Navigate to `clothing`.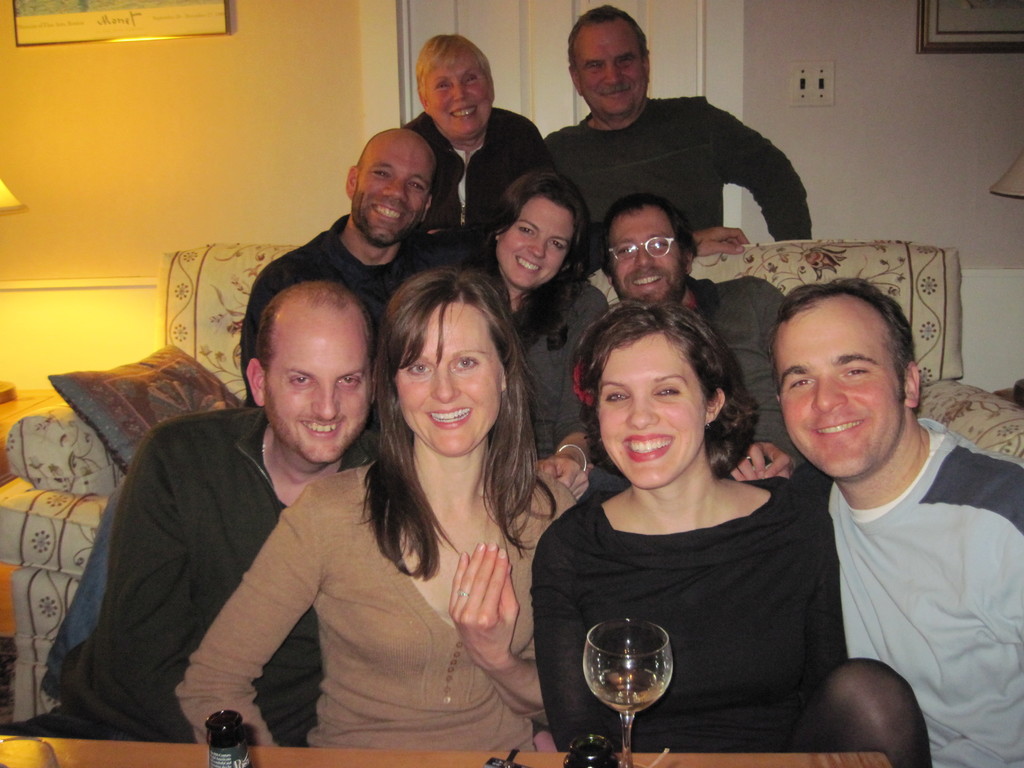
Navigation target: 547 94 810 239.
